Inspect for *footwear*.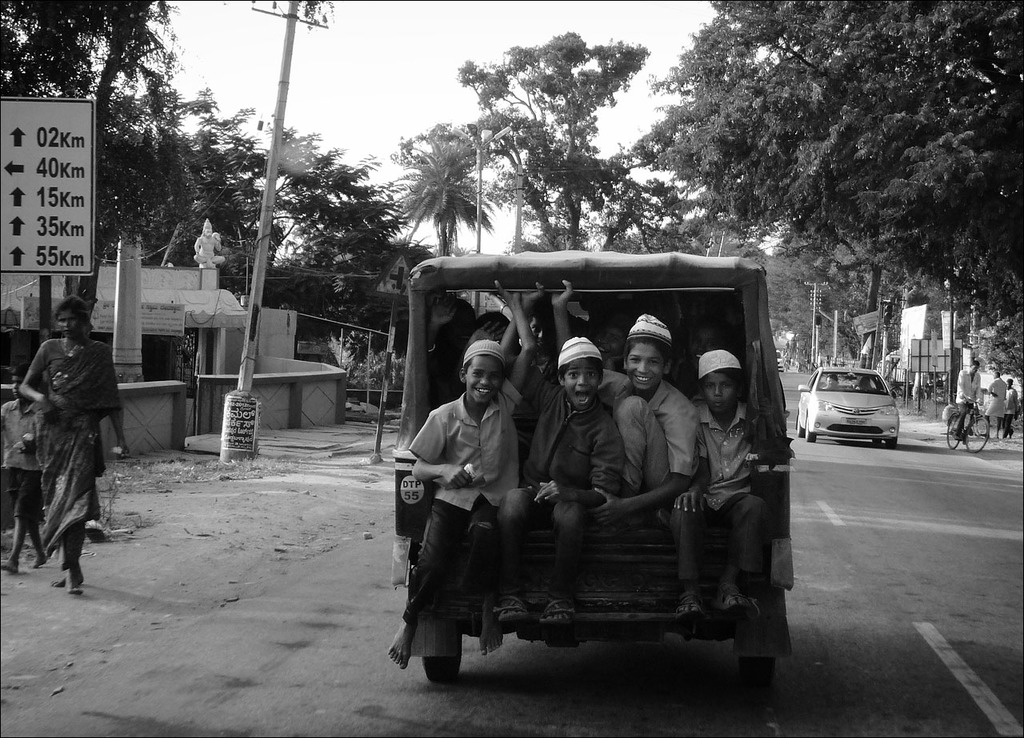
Inspection: {"left": 714, "top": 580, "right": 746, "bottom": 615}.
